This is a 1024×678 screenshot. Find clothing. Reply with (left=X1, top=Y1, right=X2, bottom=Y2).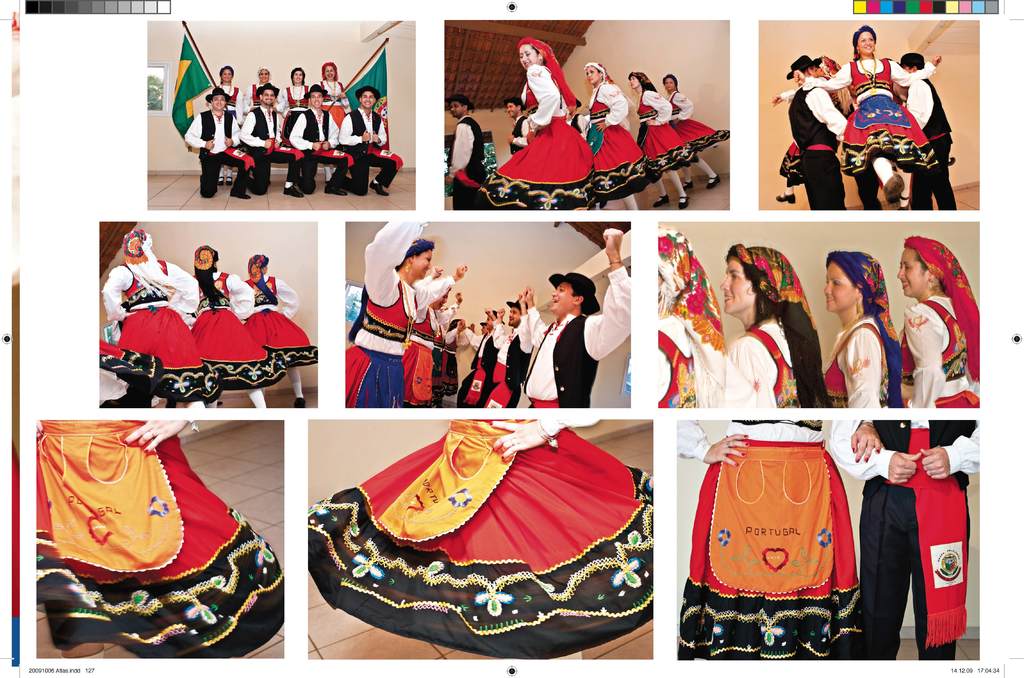
(left=244, top=254, right=319, bottom=369).
